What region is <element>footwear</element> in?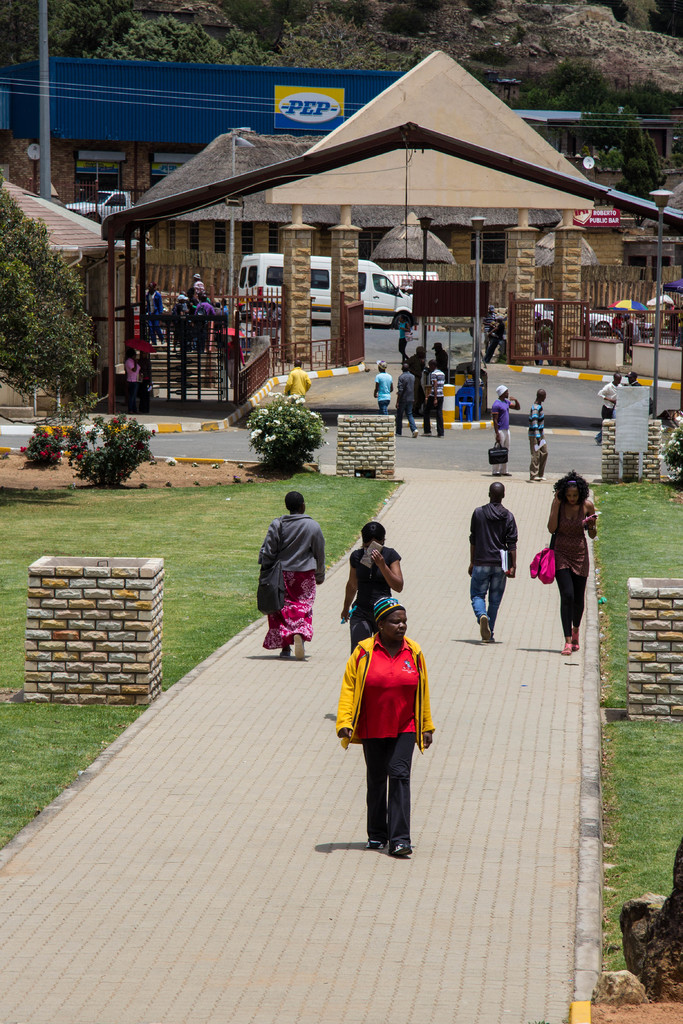
bbox(390, 842, 411, 858).
